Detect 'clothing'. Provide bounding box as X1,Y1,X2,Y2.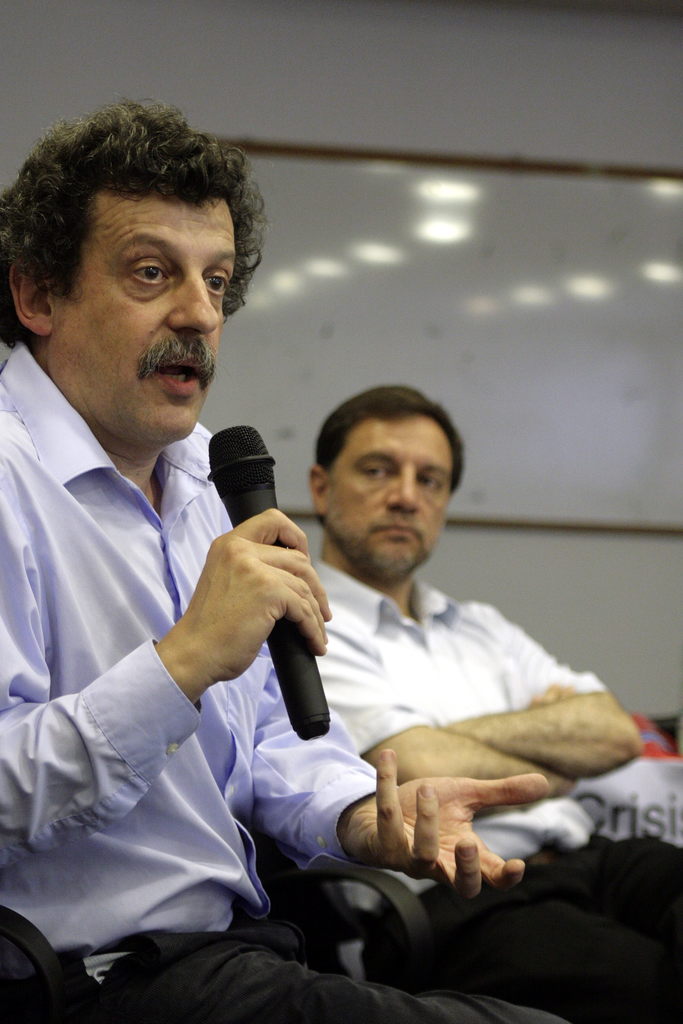
0,339,568,1021.
